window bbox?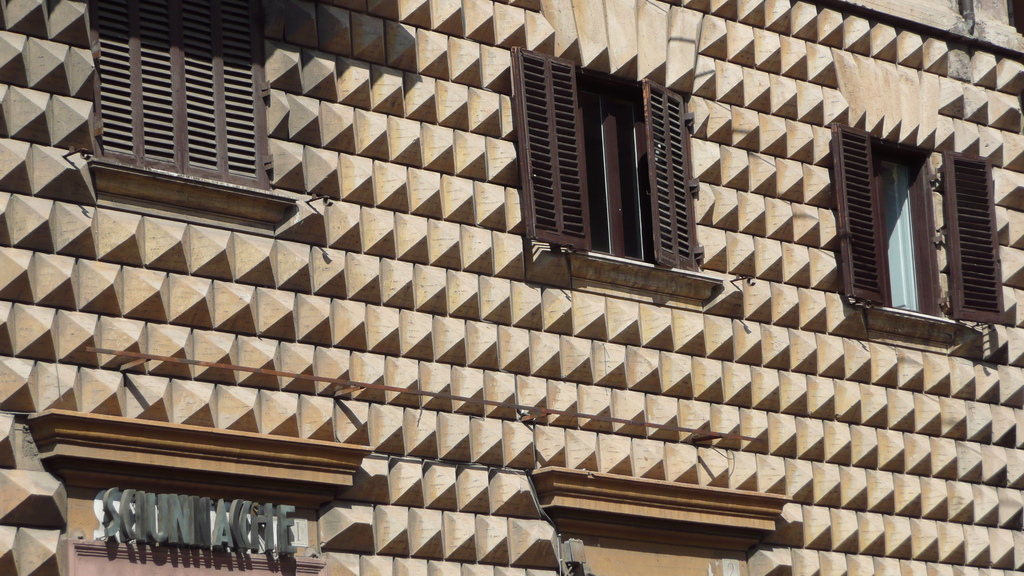
bbox=(842, 118, 984, 329)
